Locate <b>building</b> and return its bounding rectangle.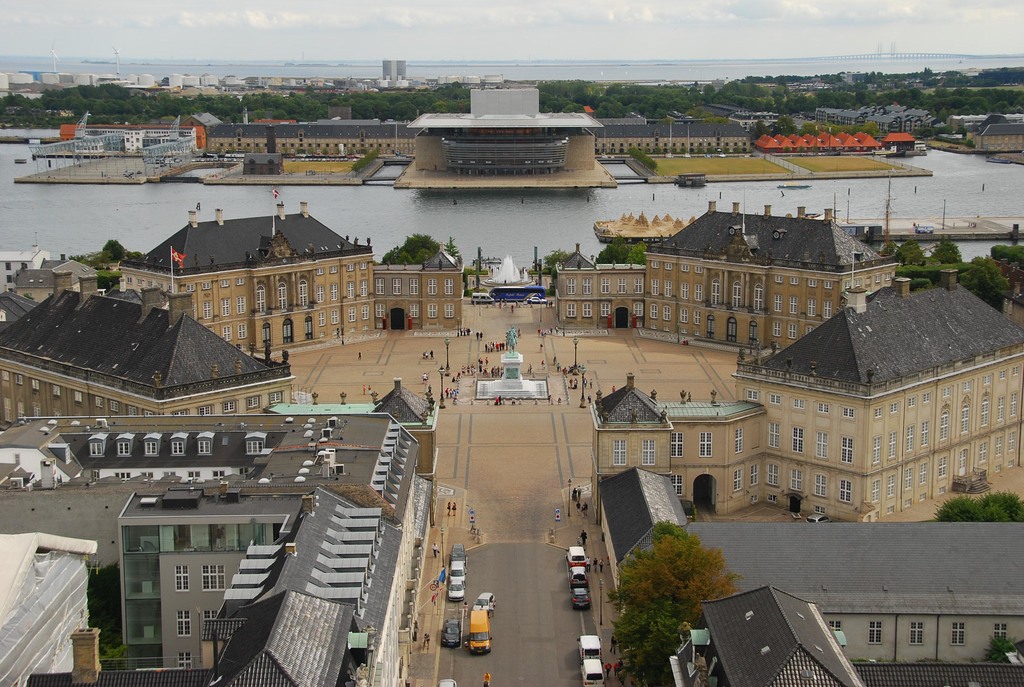
553 191 900 362.
